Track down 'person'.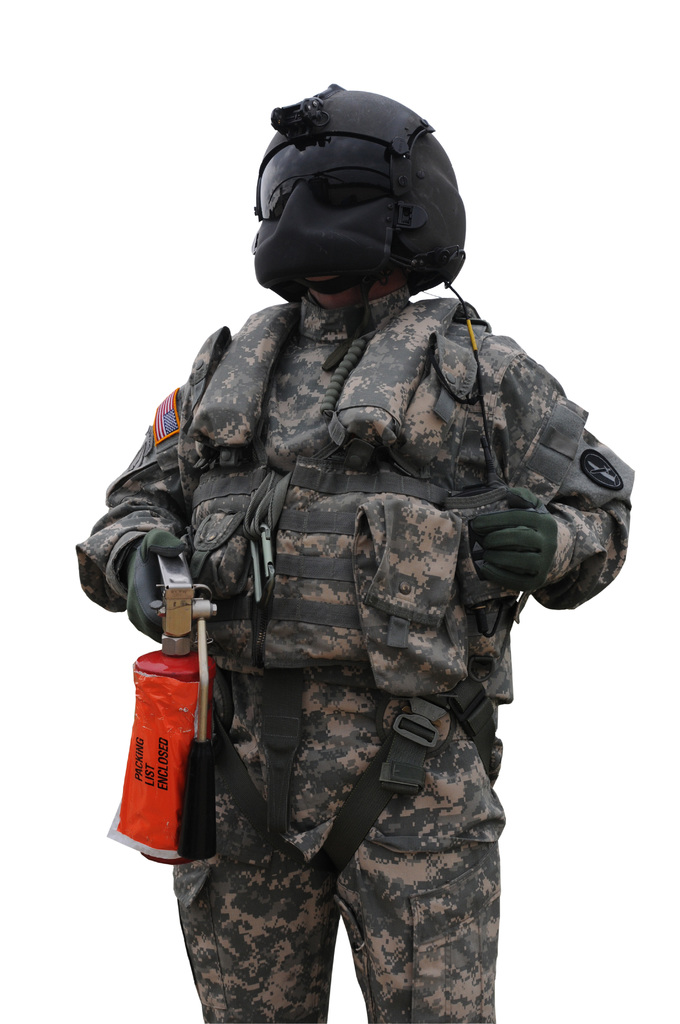
Tracked to (97,111,602,1010).
